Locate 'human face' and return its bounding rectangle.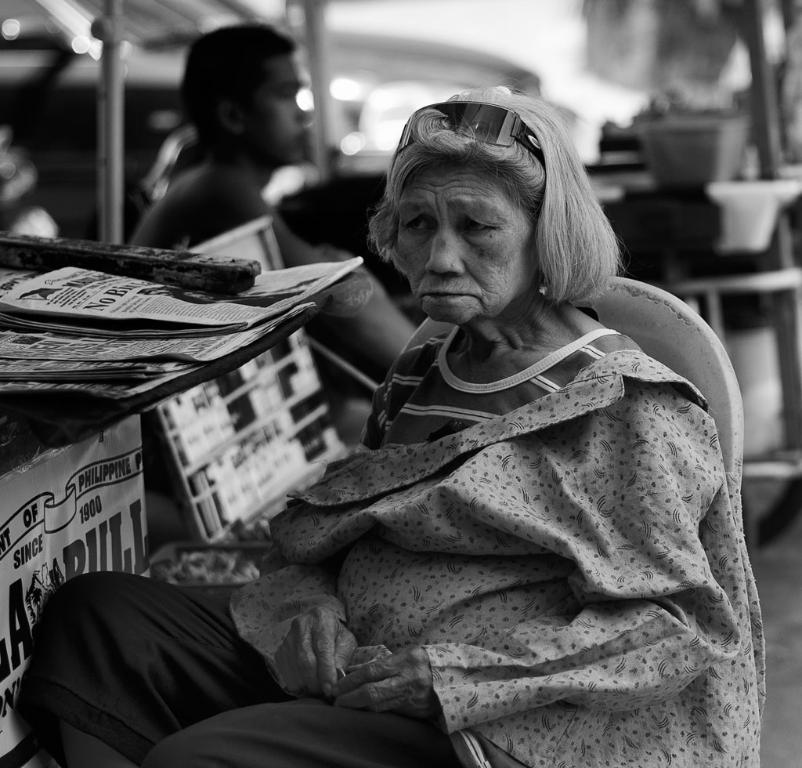
(249, 58, 317, 167).
